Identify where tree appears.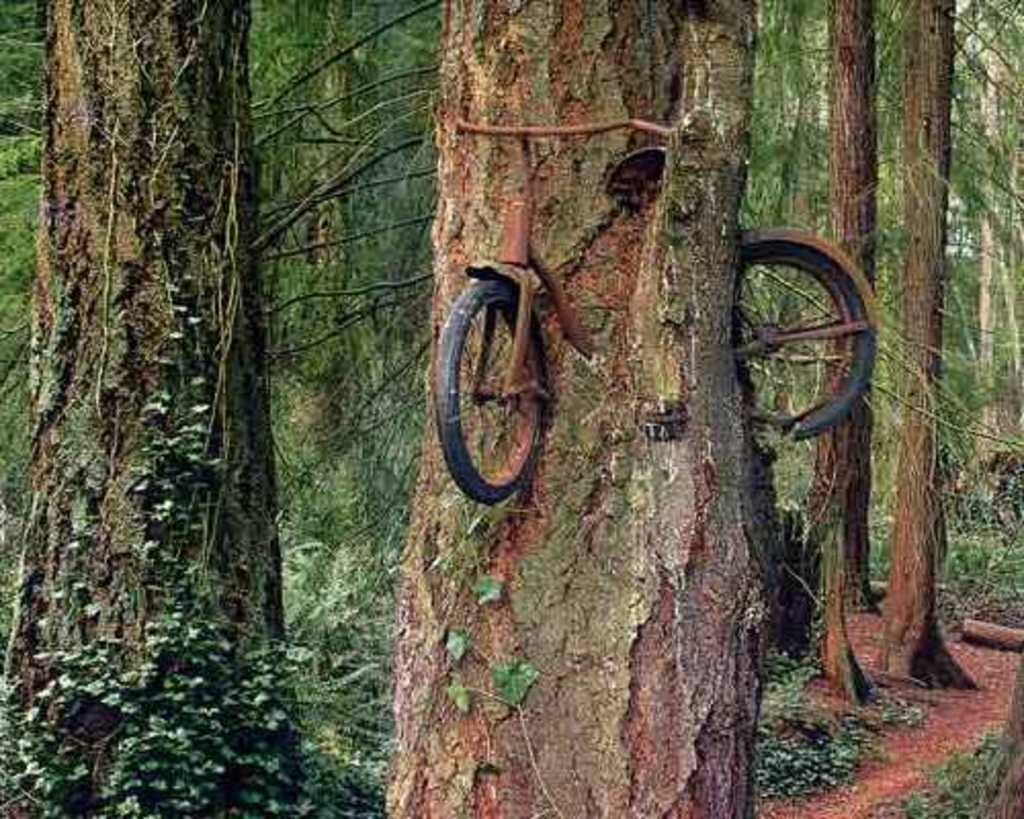
Appears at box(0, 31, 283, 733).
